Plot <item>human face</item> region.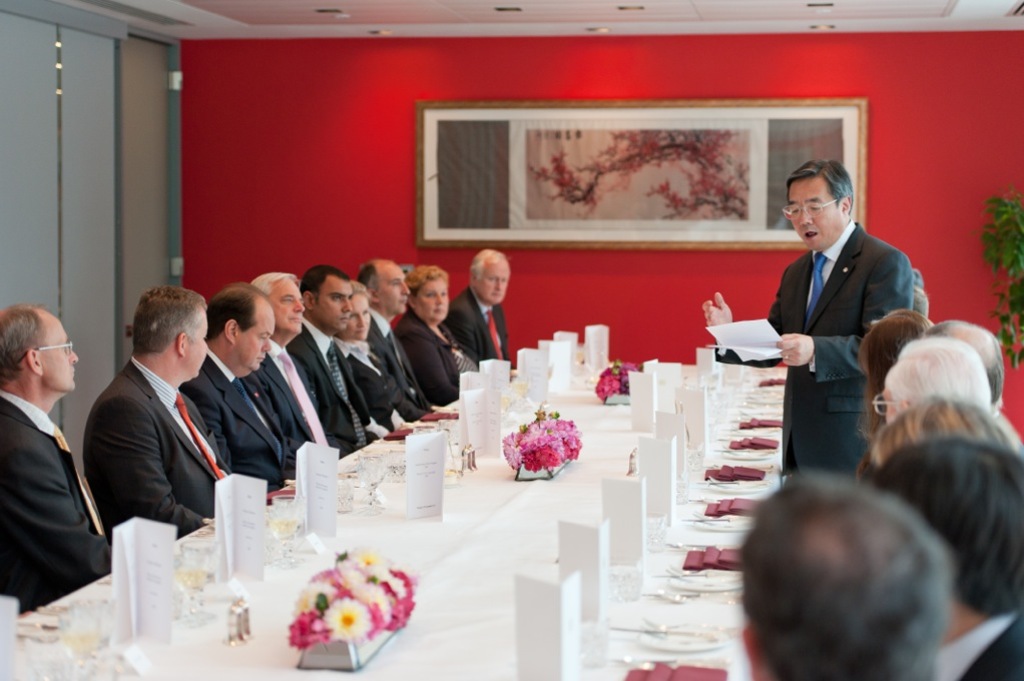
Plotted at box(241, 301, 275, 375).
